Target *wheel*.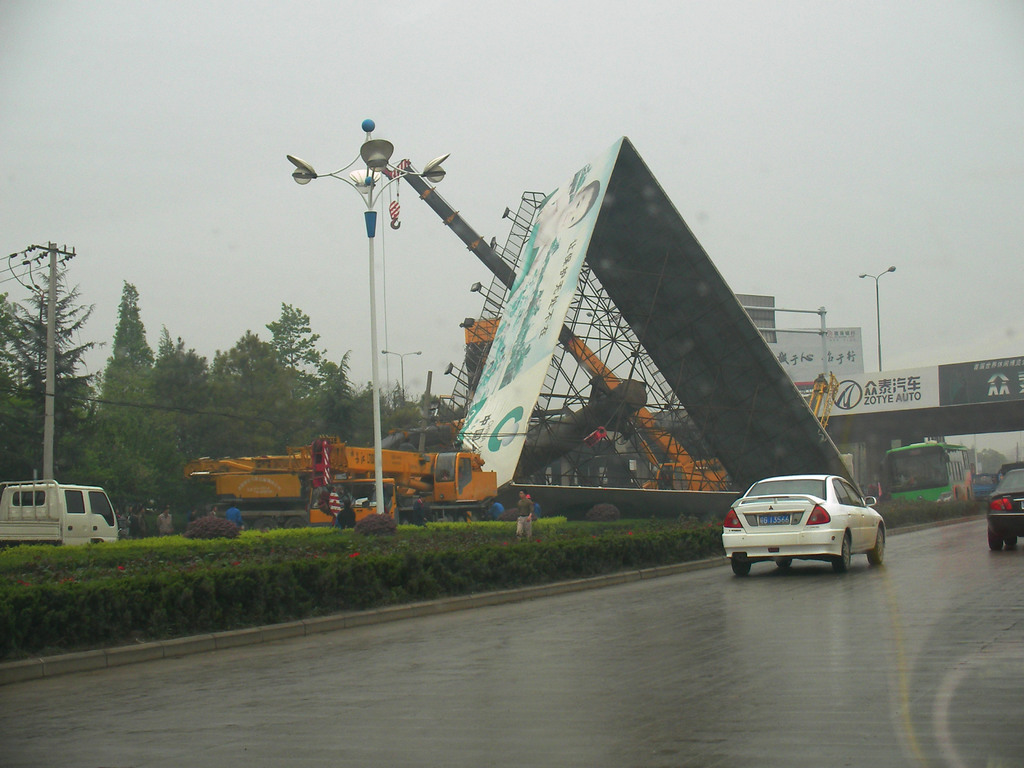
Target region: {"x1": 728, "y1": 552, "x2": 756, "y2": 582}.
